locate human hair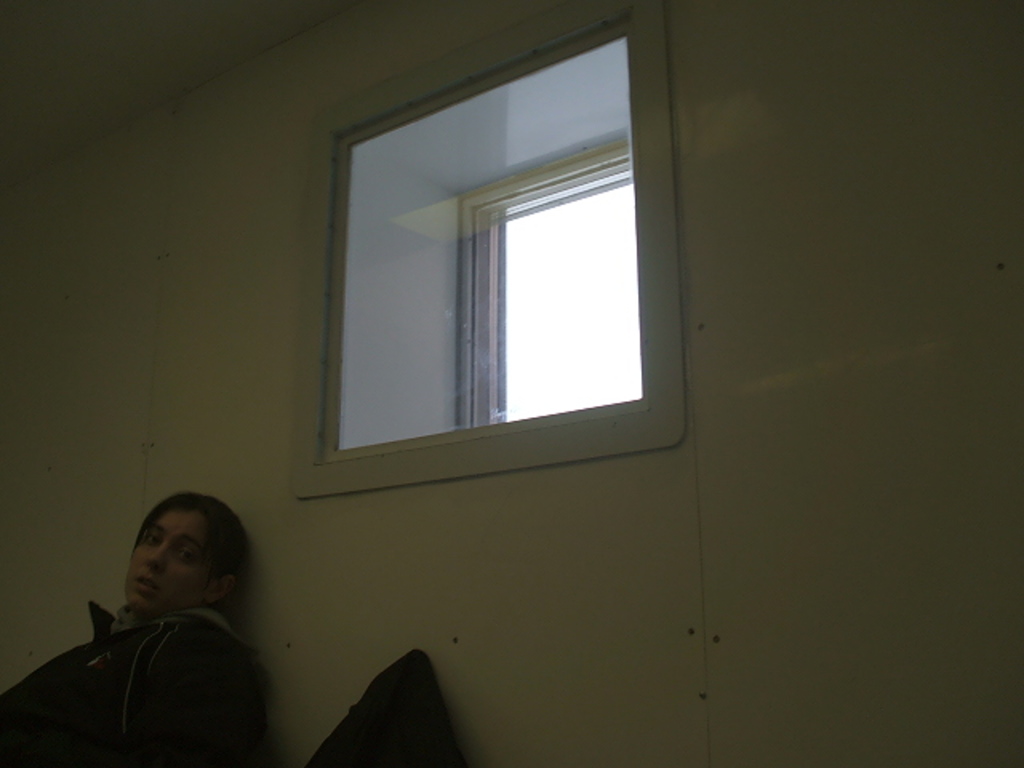
{"left": 134, "top": 491, "right": 248, "bottom": 595}
